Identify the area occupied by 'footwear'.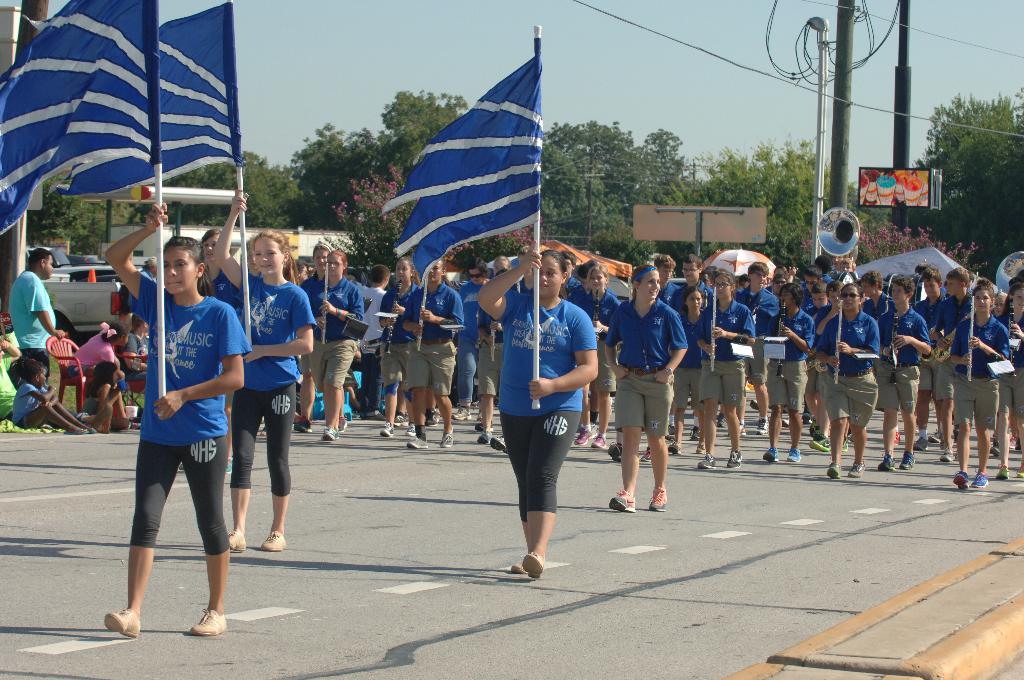
Area: 521/550/543/581.
